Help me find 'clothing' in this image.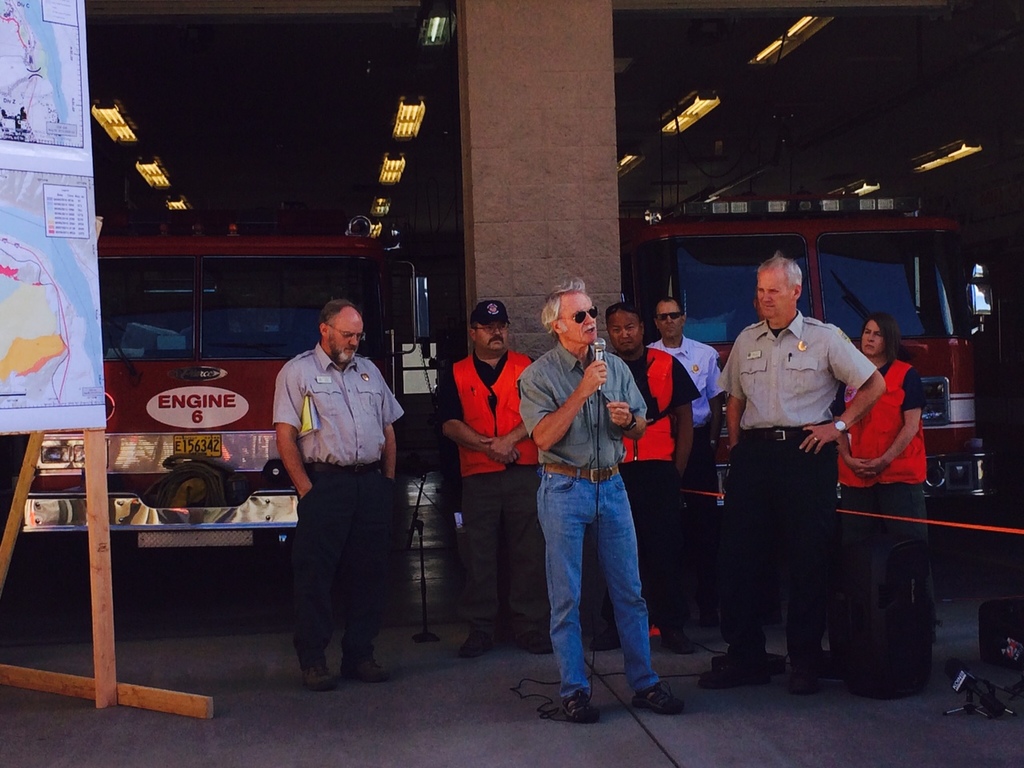
Found it: <region>846, 362, 930, 486</region>.
